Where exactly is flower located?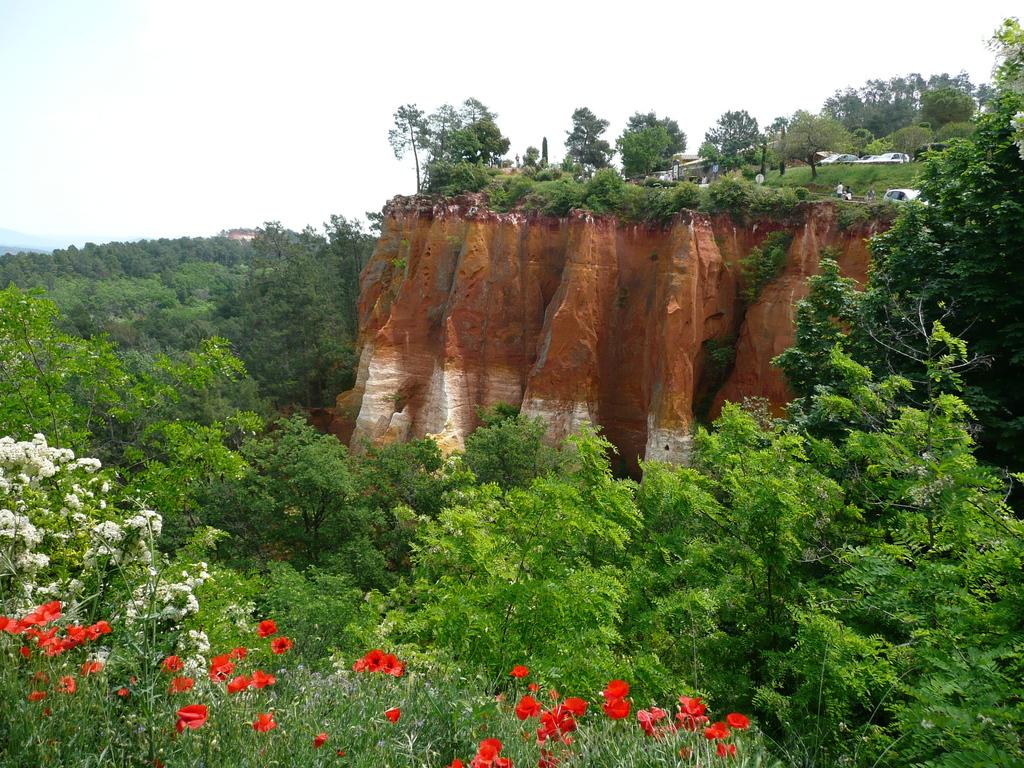
Its bounding box is (x1=172, y1=668, x2=191, y2=693).
